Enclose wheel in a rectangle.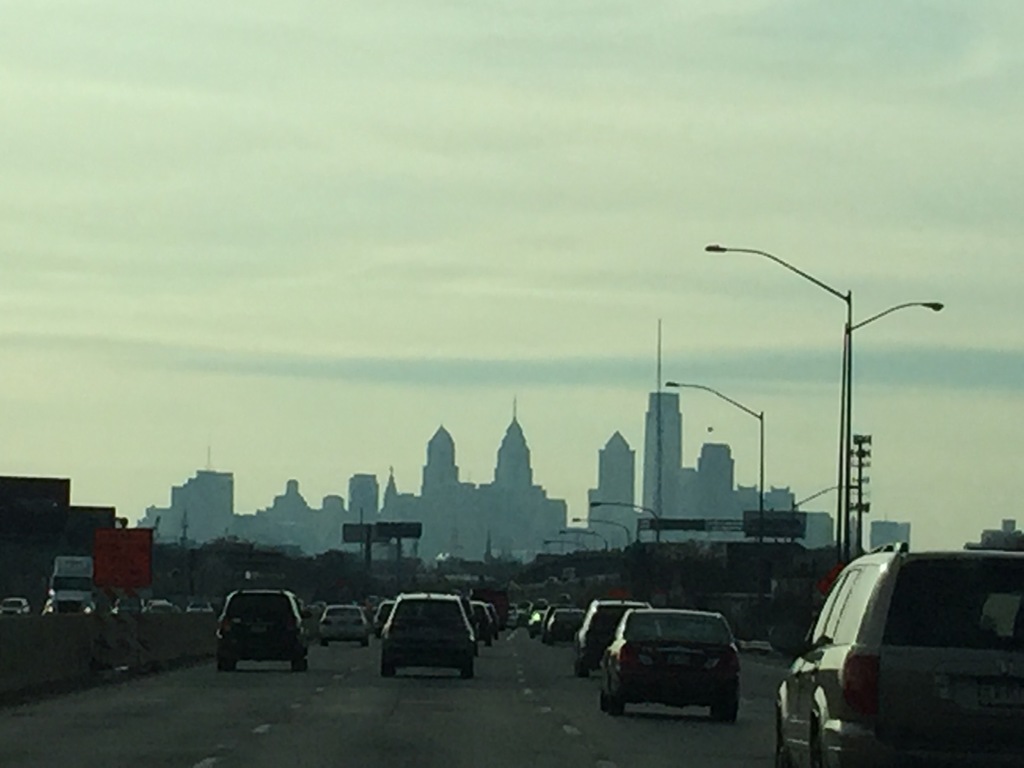
bbox=[812, 733, 822, 767].
